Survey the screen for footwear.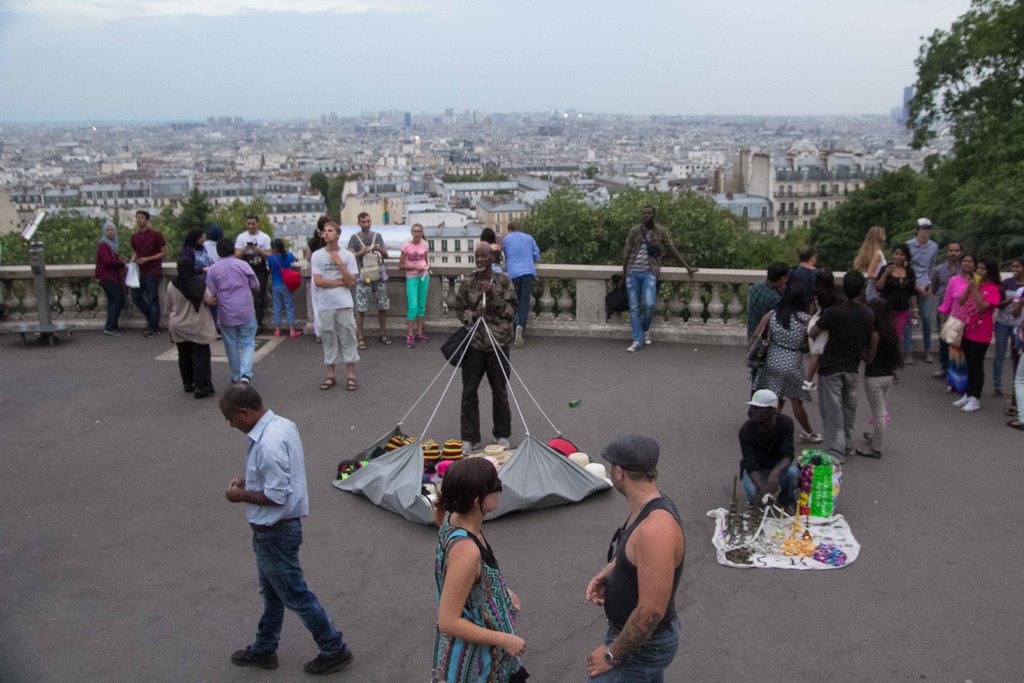
Survey found: {"x1": 862, "y1": 429, "x2": 874, "y2": 444}.
